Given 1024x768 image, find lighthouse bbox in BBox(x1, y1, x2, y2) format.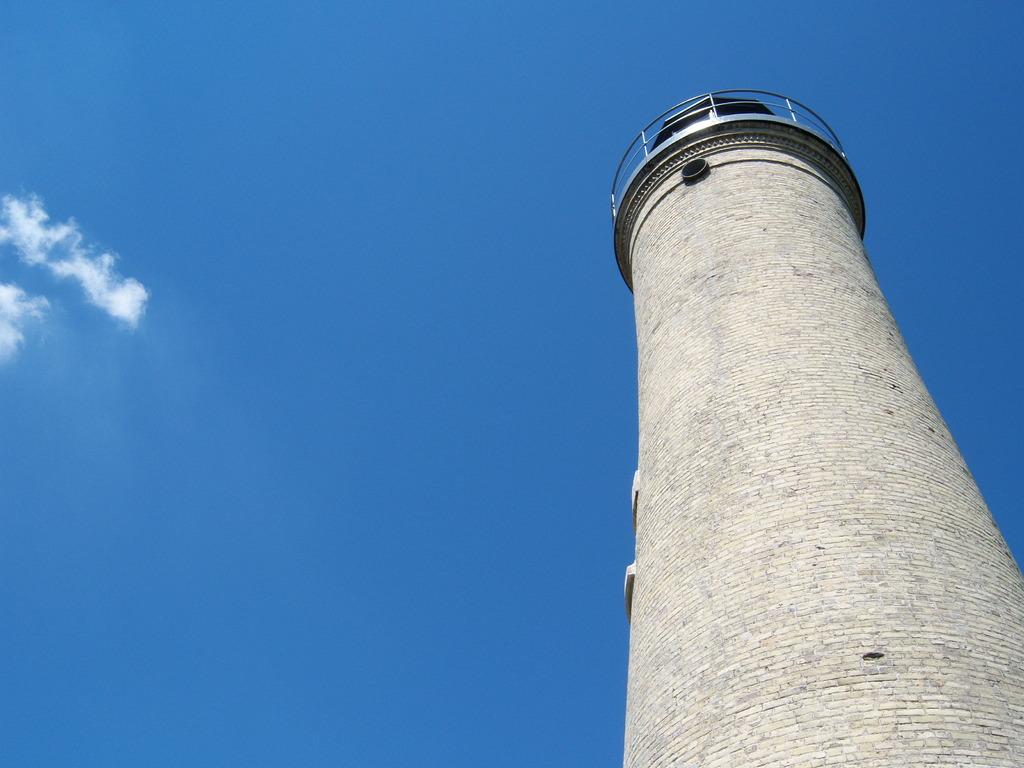
BBox(609, 86, 1023, 767).
